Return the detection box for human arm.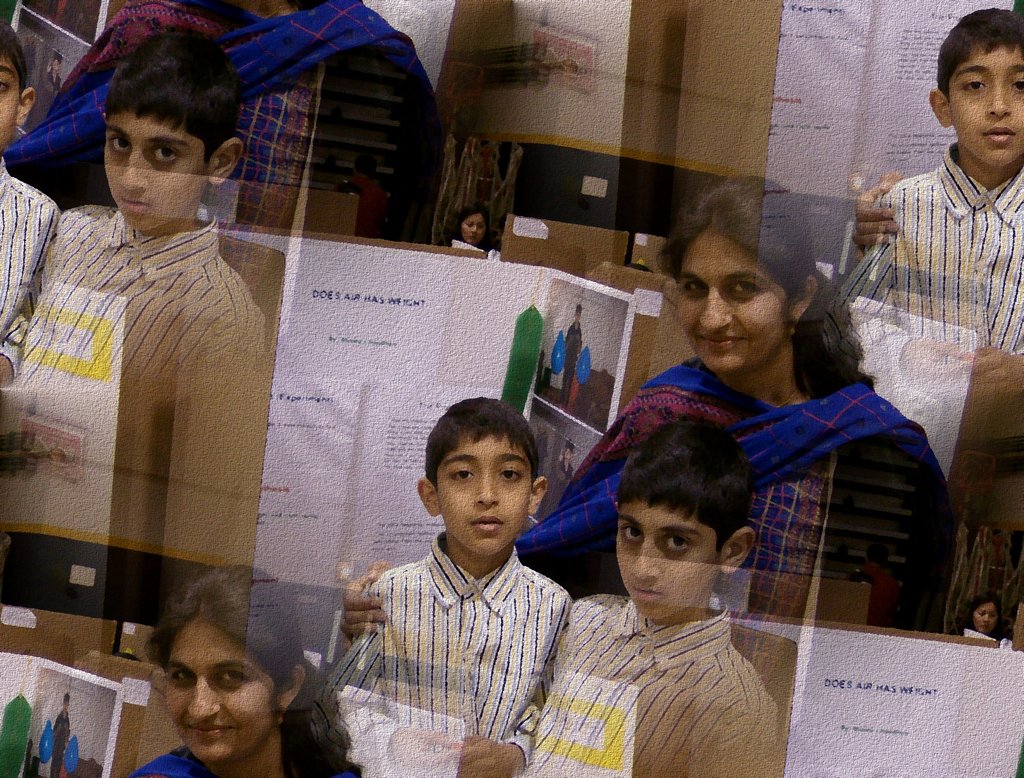
select_region(851, 169, 899, 260).
